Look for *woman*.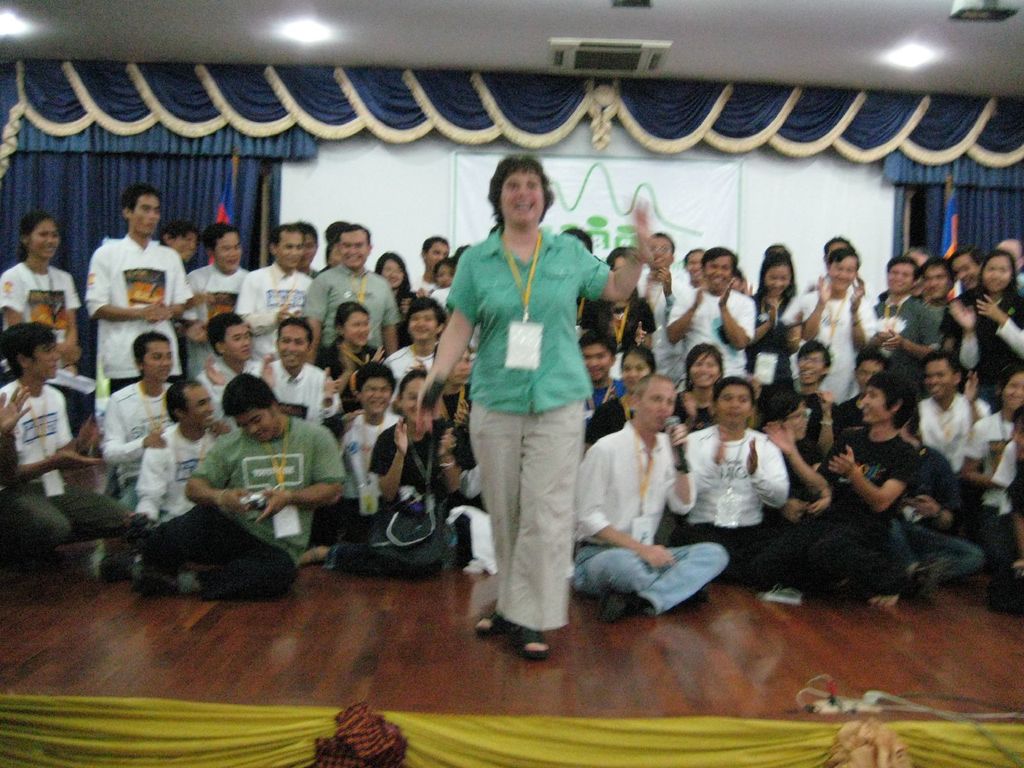
Found: detection(422, 150, 611, 666).
